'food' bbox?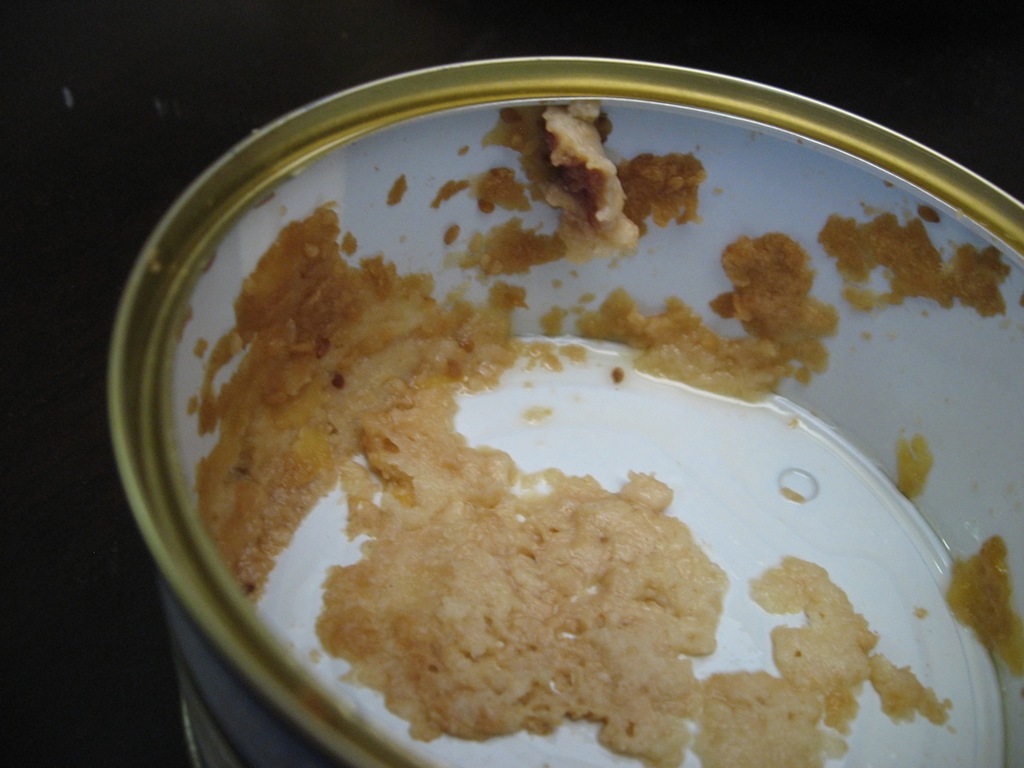
<bbox>197, 102, 1023, 767</bbox>
